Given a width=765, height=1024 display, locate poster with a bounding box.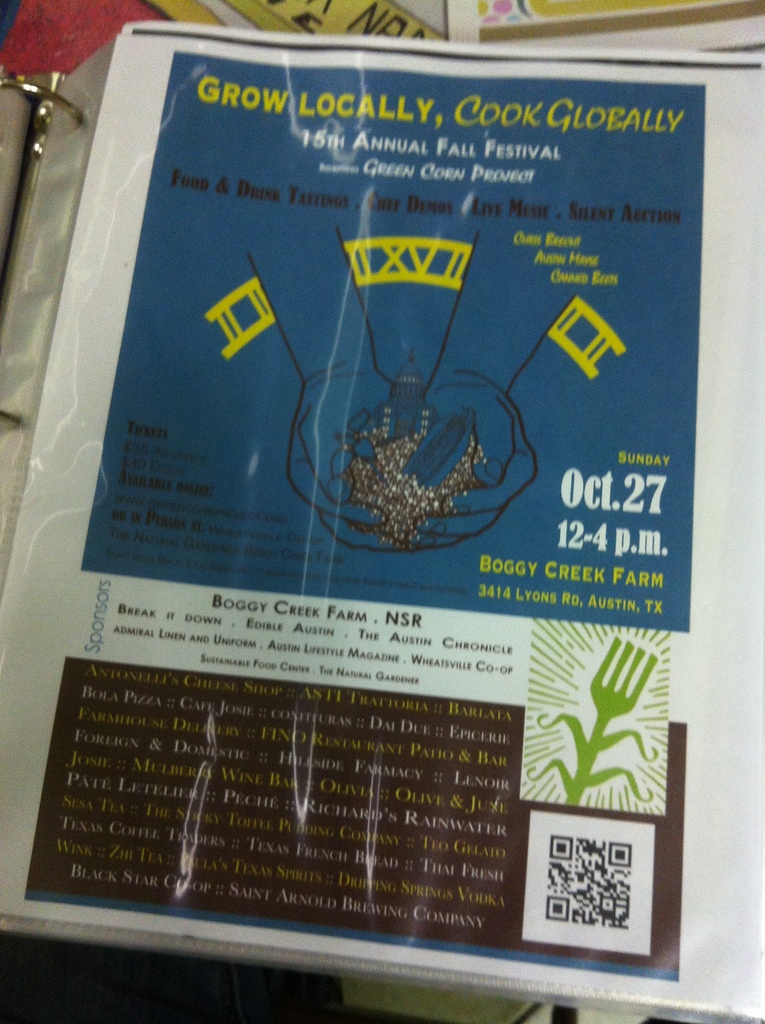
Located: bbox=[0, 22, 764, 1016].
